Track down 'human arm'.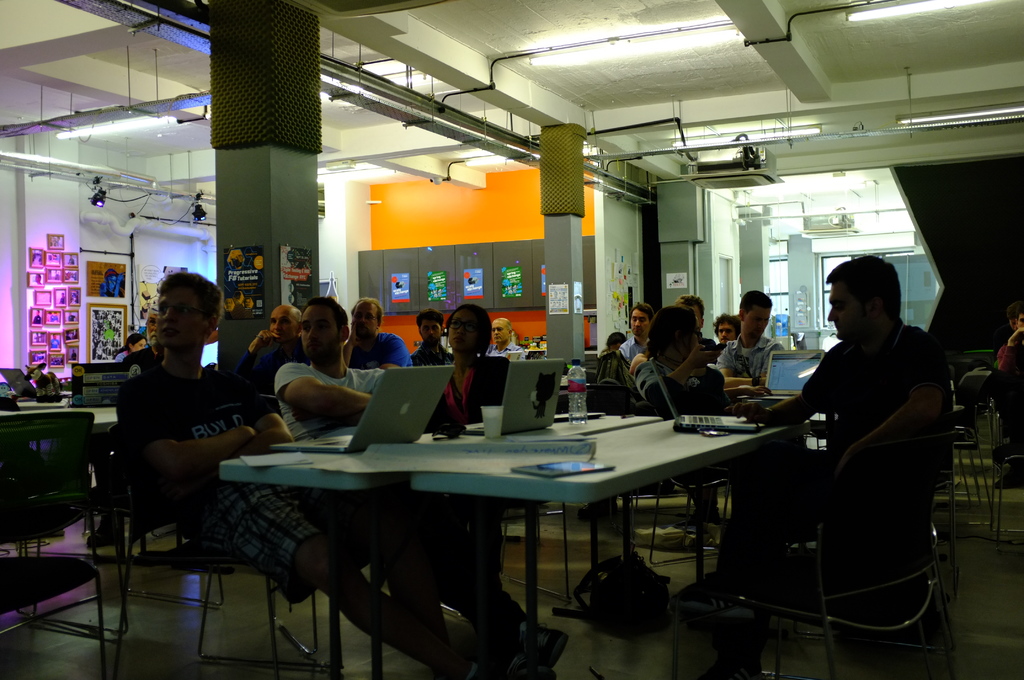
Tracked to <region>998, 328, 1023, 374</region>.
